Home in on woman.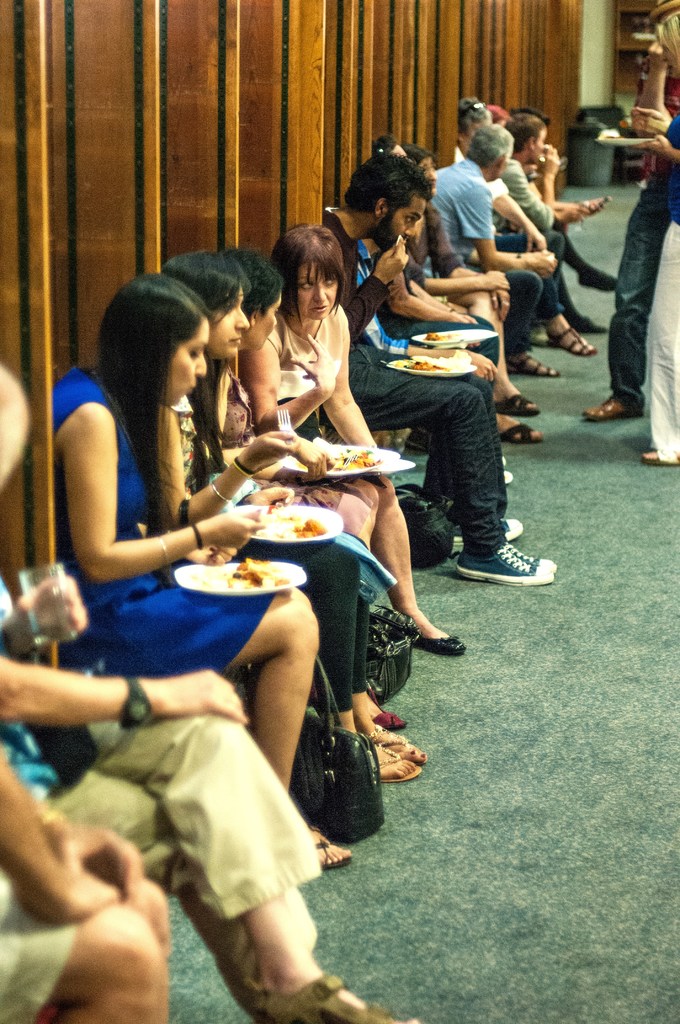
Homed in at (51, 276, 350, 872).
